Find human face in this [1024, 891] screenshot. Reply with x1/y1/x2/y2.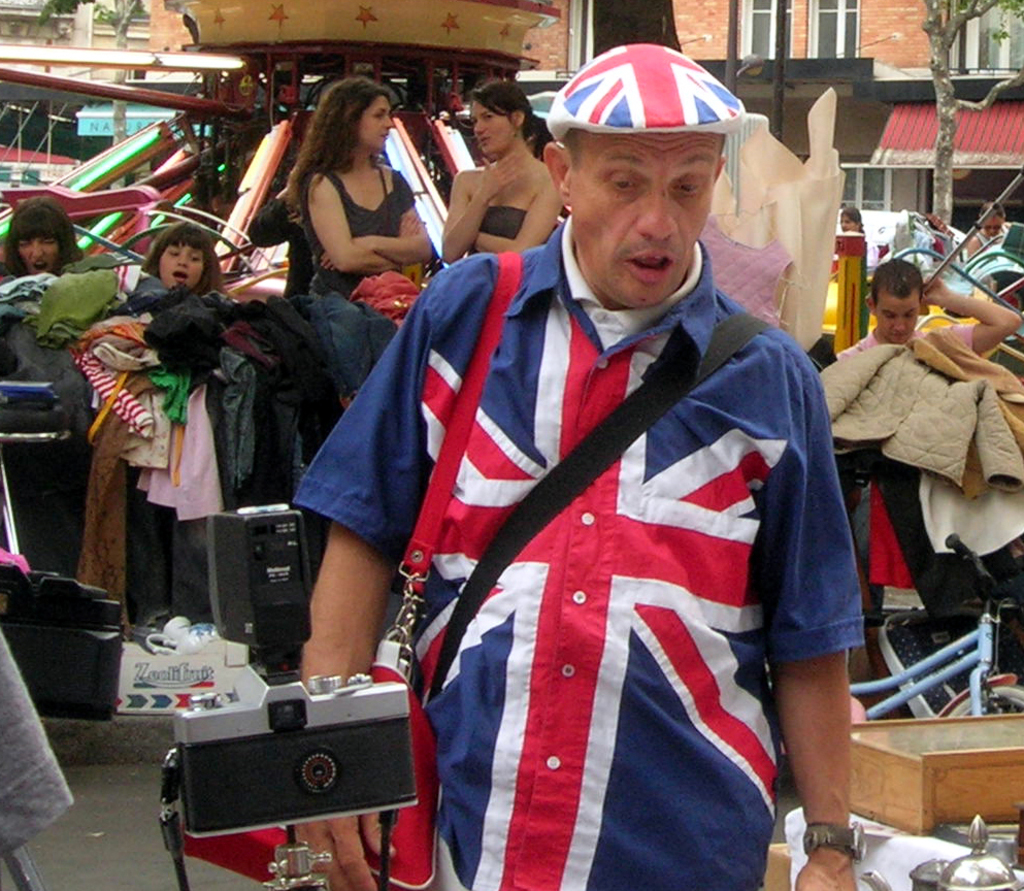
469/100/513/156.
